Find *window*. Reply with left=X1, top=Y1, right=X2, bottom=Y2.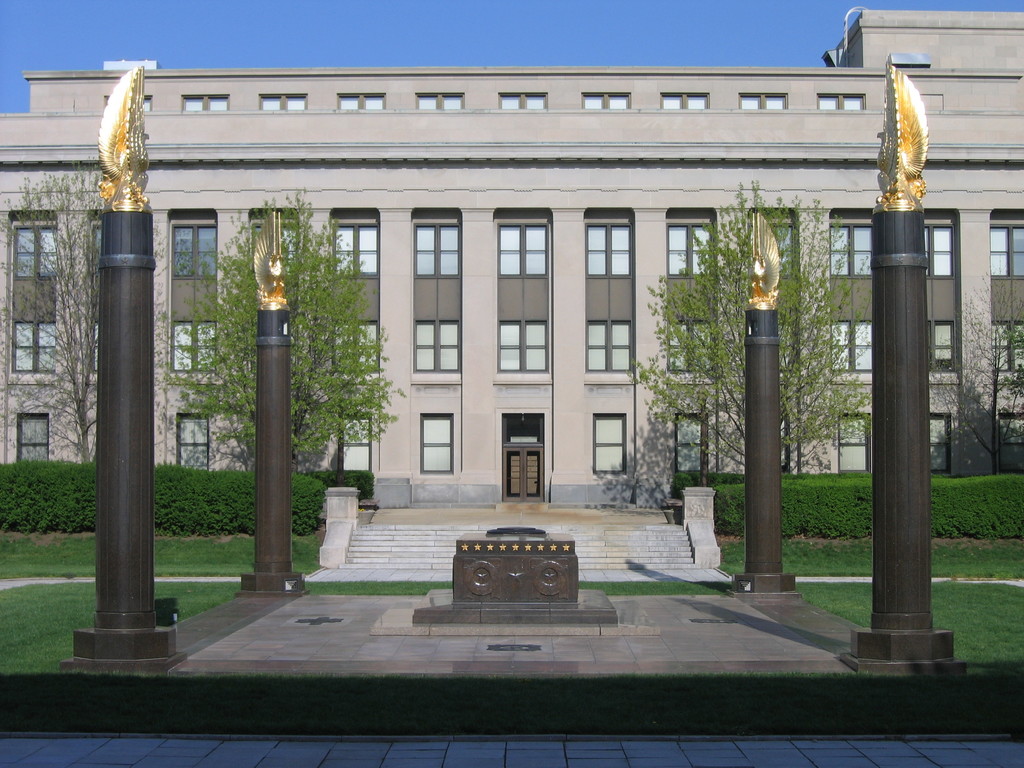
left=259, top=93, right=306, bottom=112.
